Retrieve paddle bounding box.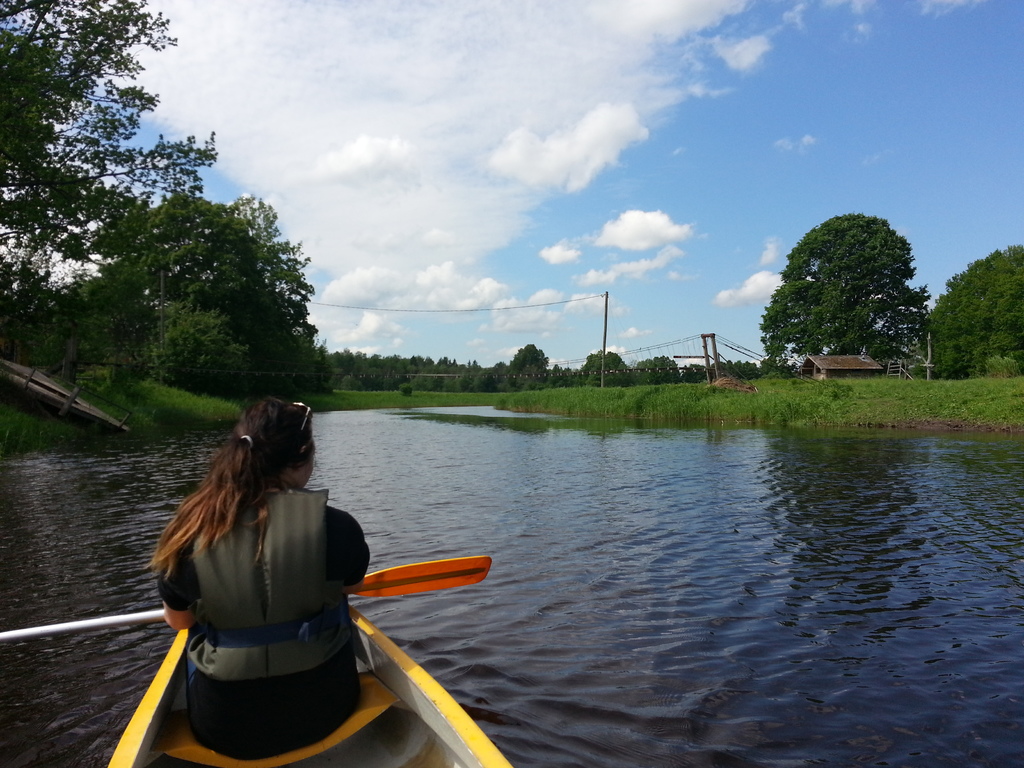
Bounding box: [x1=2, y1=551, x2=495, y2=640].
